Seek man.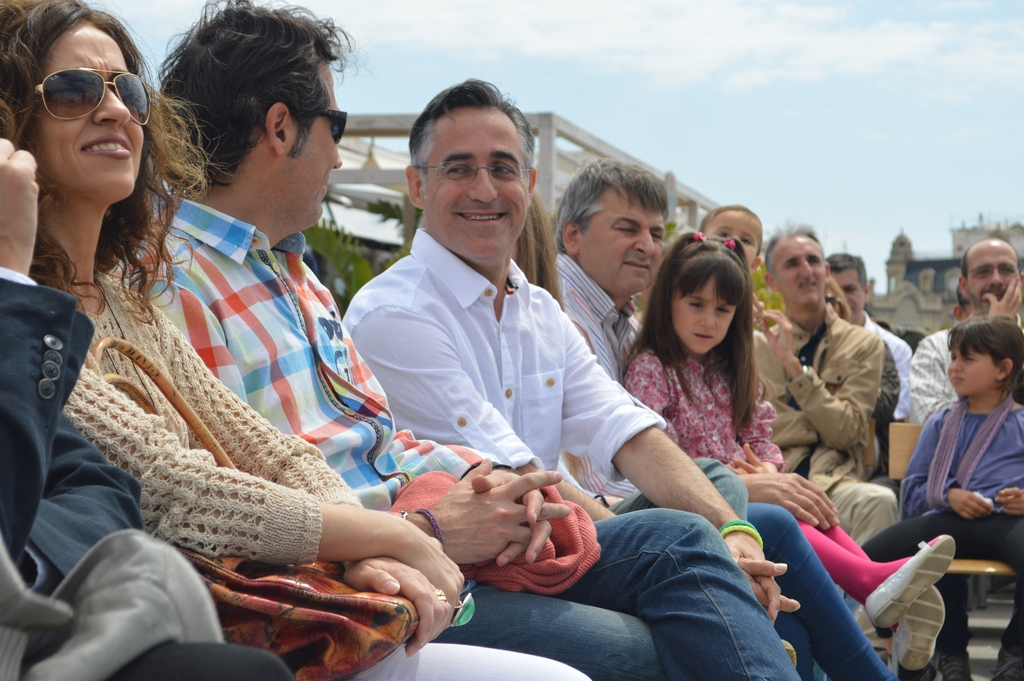
region(0, 129, 293, 680).
